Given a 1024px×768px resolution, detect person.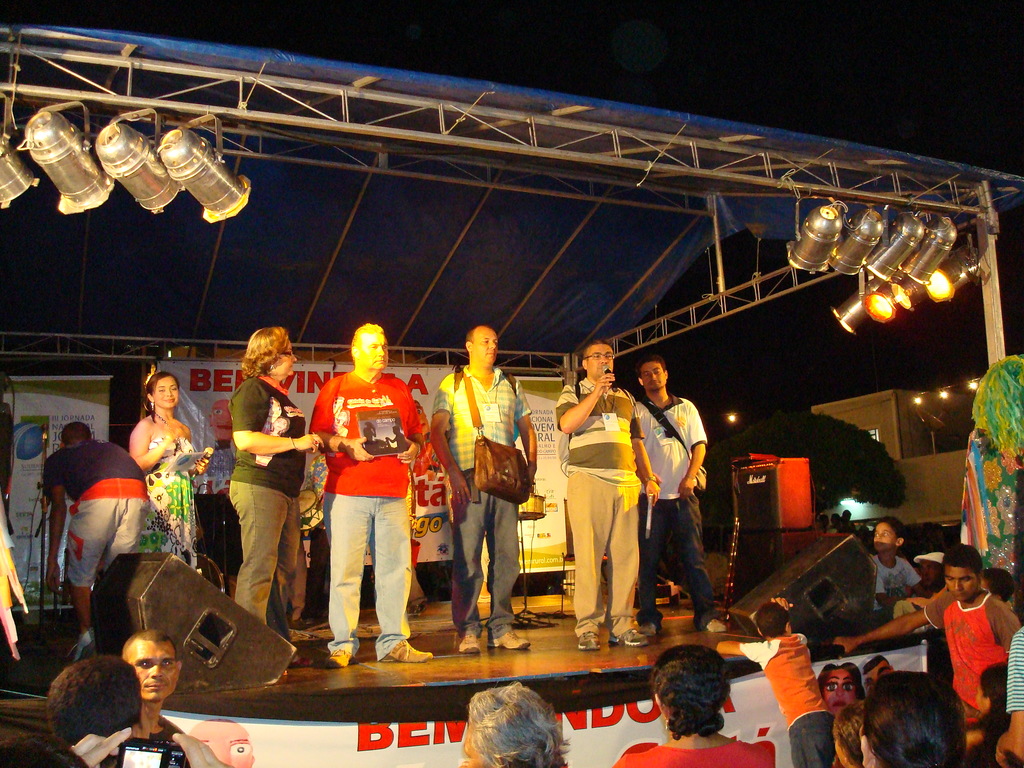
l=424, t=321, r=543, b=653.
